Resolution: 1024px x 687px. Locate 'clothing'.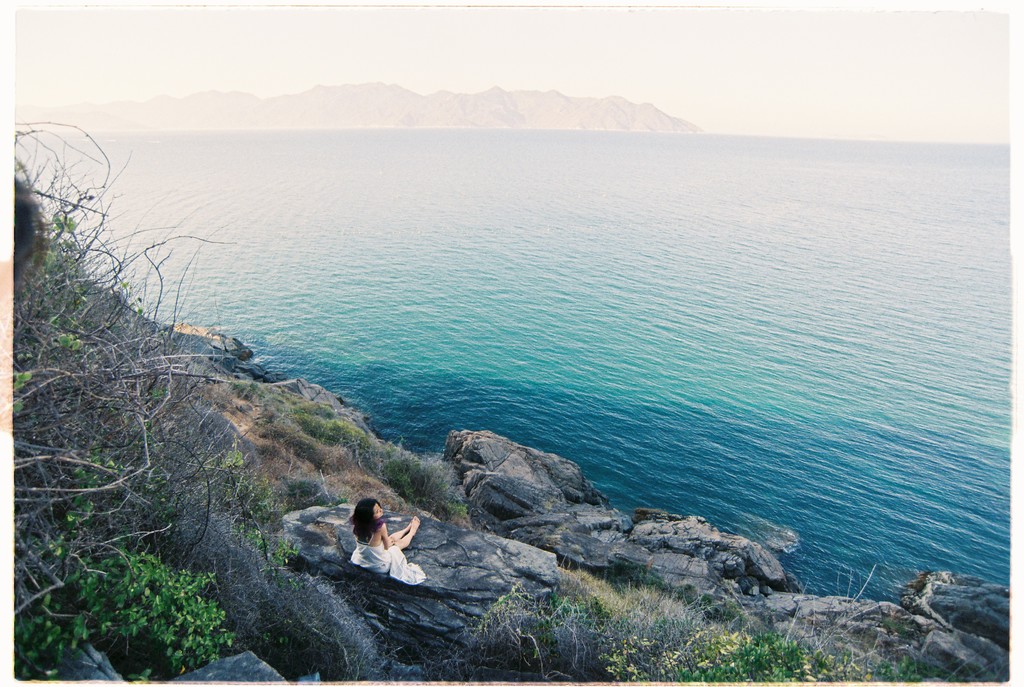
<box>353,540,433,582</box>.
